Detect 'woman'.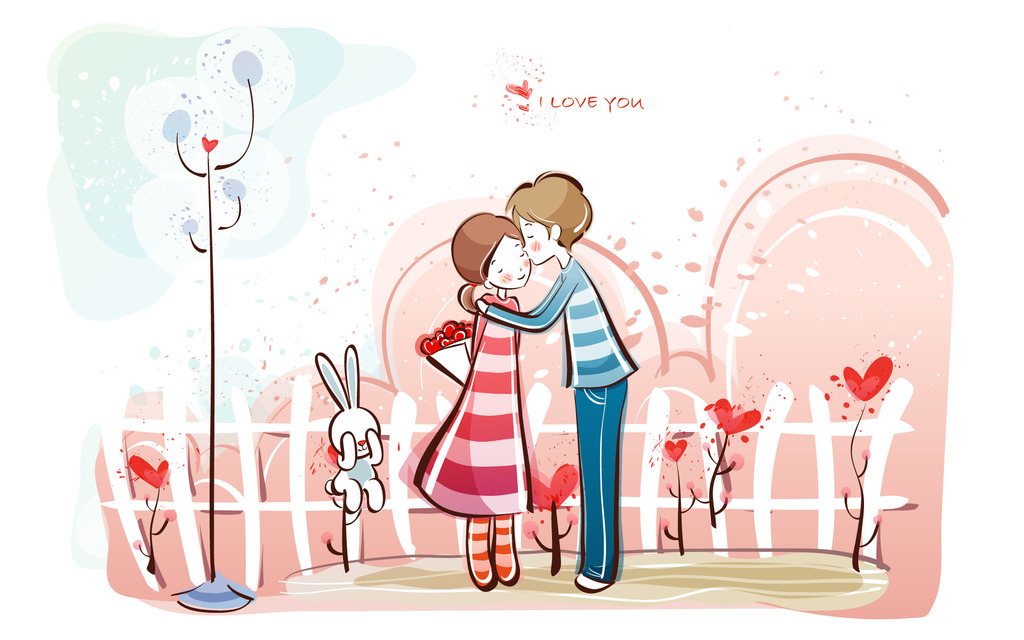
Detected at (left=416, top=214, right=531, bottom=591).
